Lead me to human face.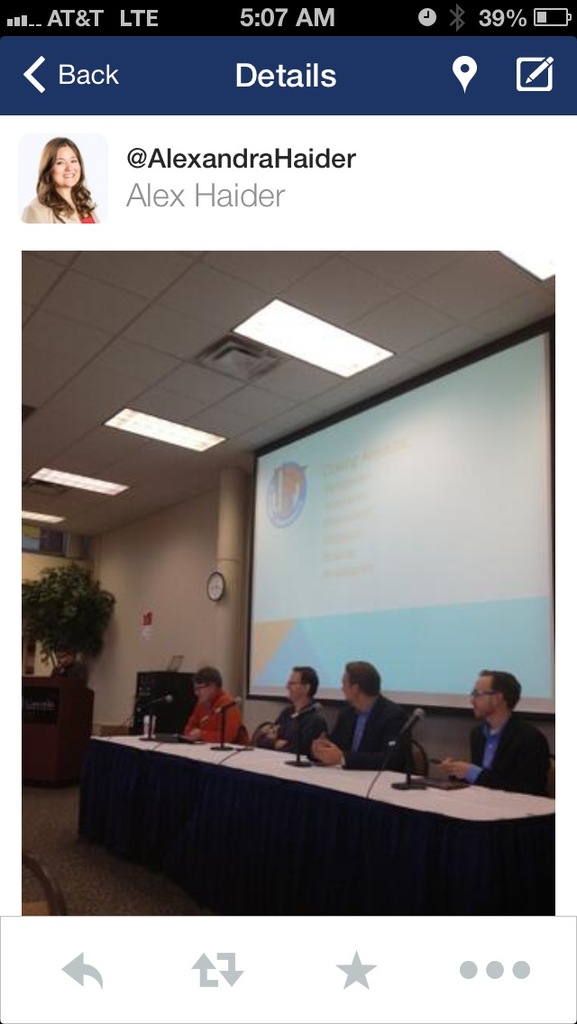
Lead to (left=335, top=674, right=351, bottom=699).
